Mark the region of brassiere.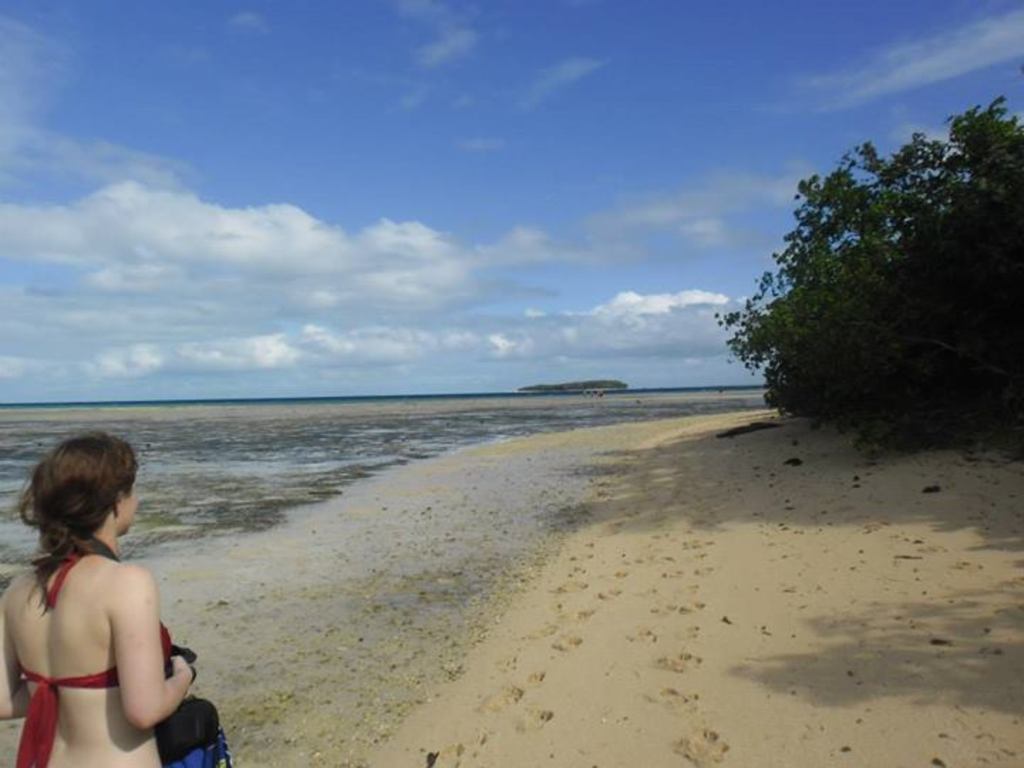
Region: pyautogui.locateOnScreen(14, 533, 175, 767).
